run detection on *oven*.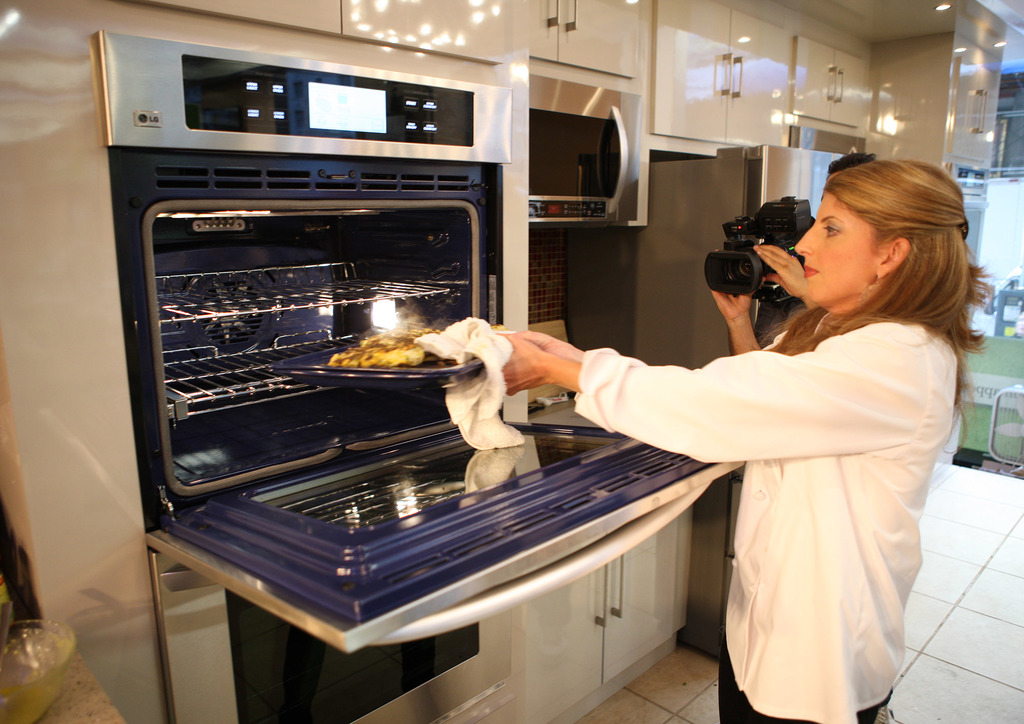
Result: x1=96, y1=30, x2=752, y2=723.
